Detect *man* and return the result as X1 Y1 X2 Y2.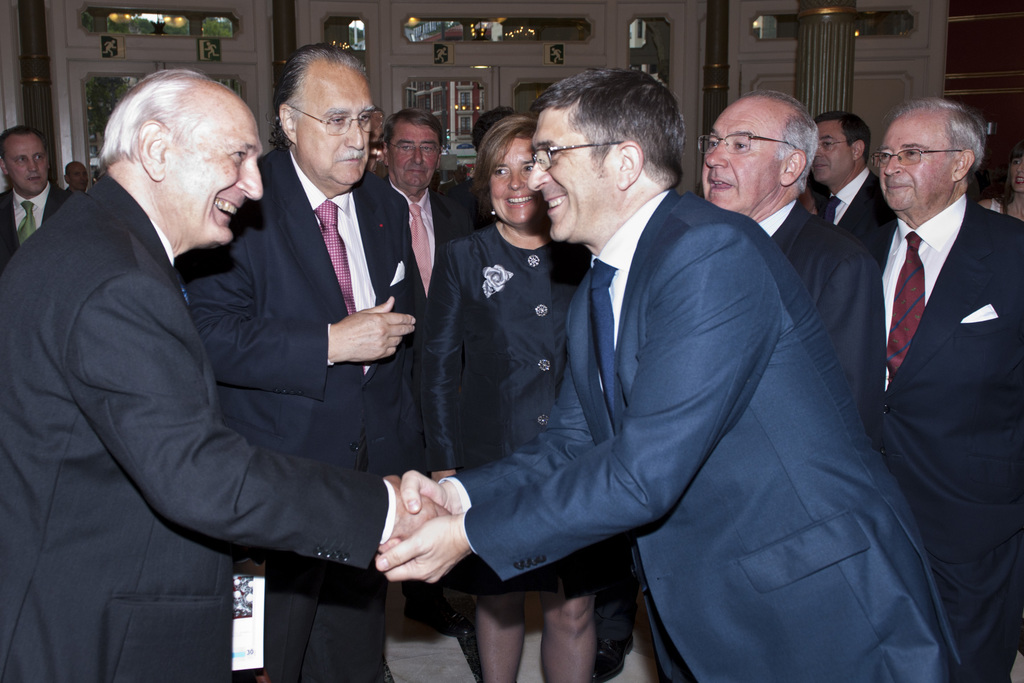
456 106 521 226.
